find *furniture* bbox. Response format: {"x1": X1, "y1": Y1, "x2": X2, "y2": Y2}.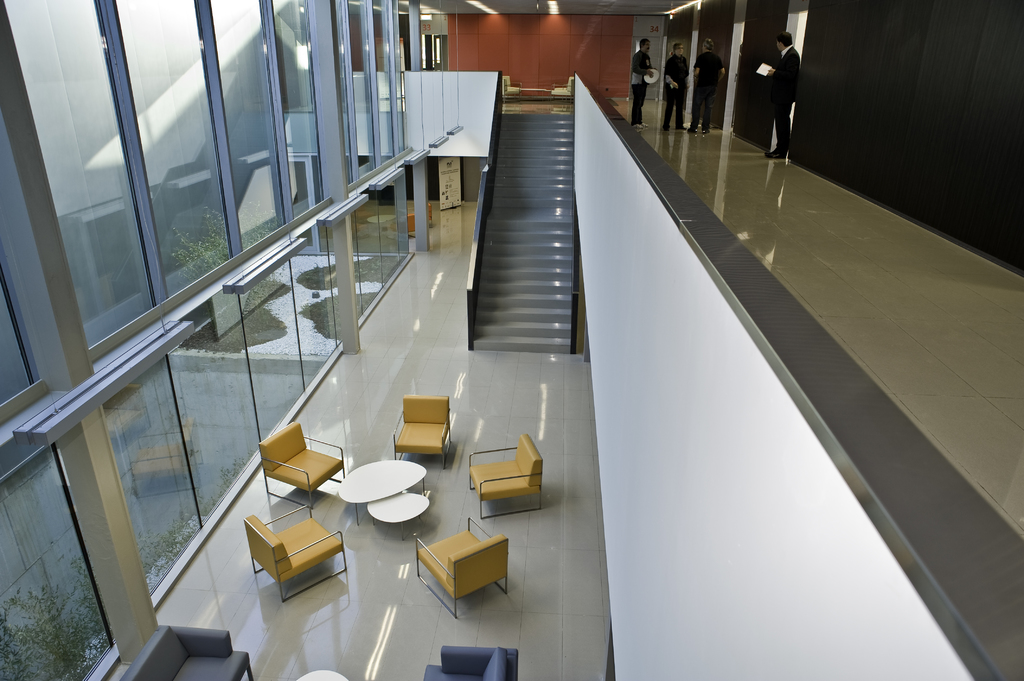
{"x1": 391, "y1": 394, "x2": 450, "y2": 461}.
